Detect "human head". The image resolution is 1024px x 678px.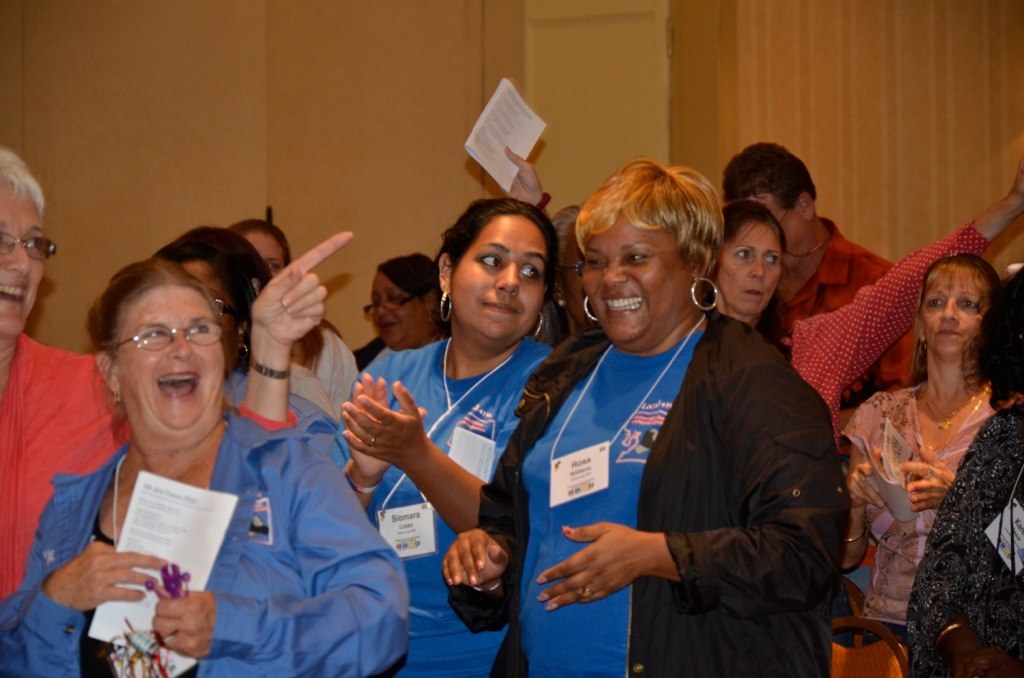
(left=87, top=257, right=215, bottom=456).
